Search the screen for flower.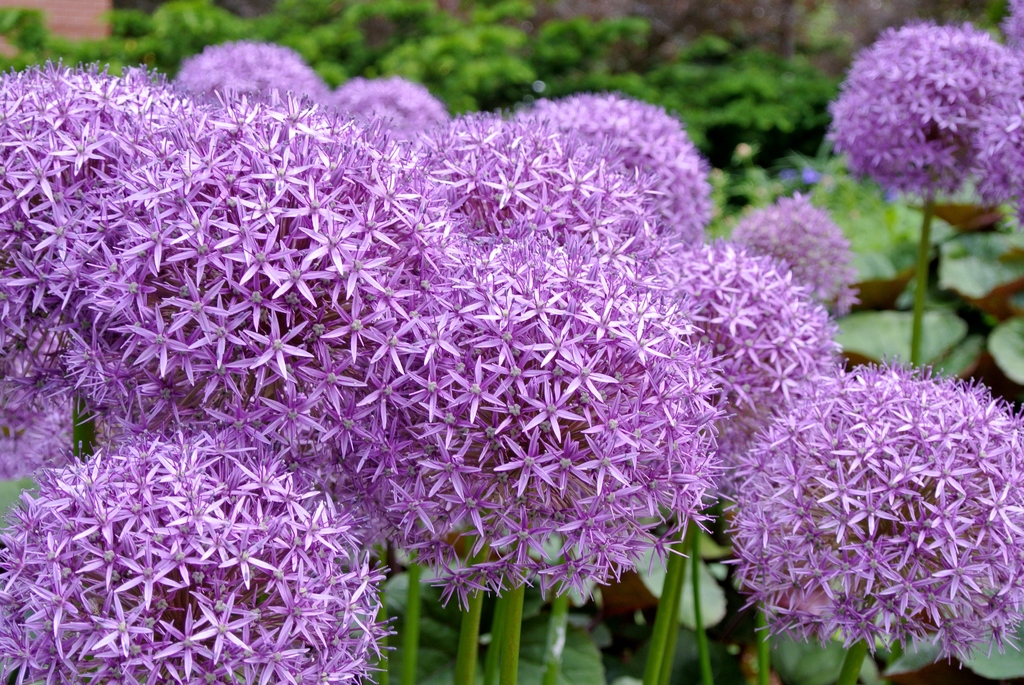
Found at detection(819, 6, 1016, 221).
